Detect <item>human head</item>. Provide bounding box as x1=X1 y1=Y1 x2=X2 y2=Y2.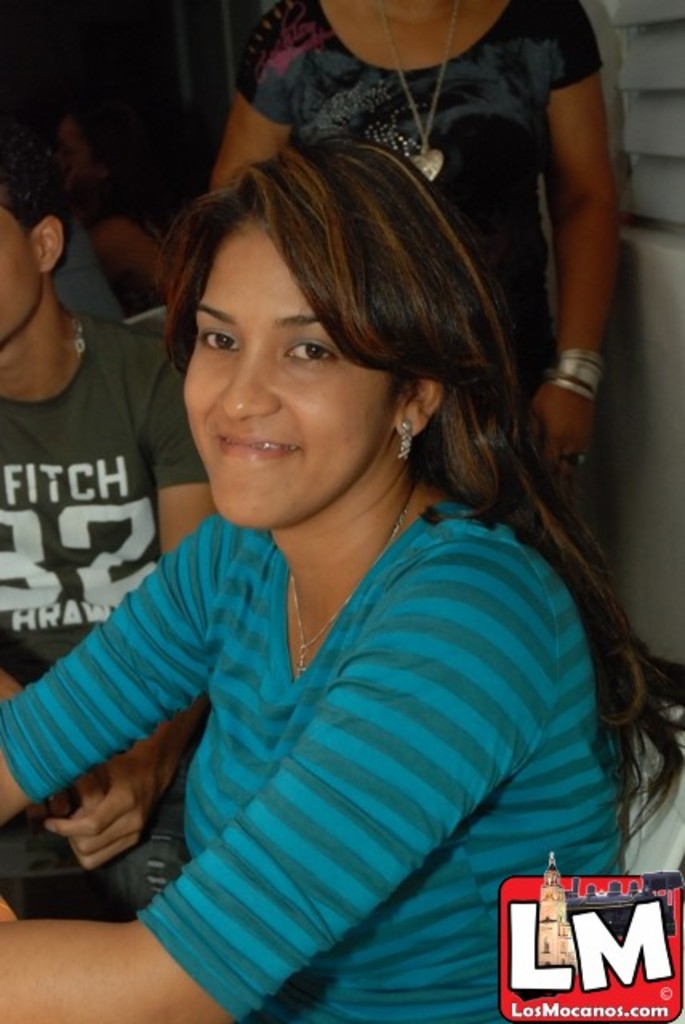
x1=0 y1=123 x2=67 y2=344.
